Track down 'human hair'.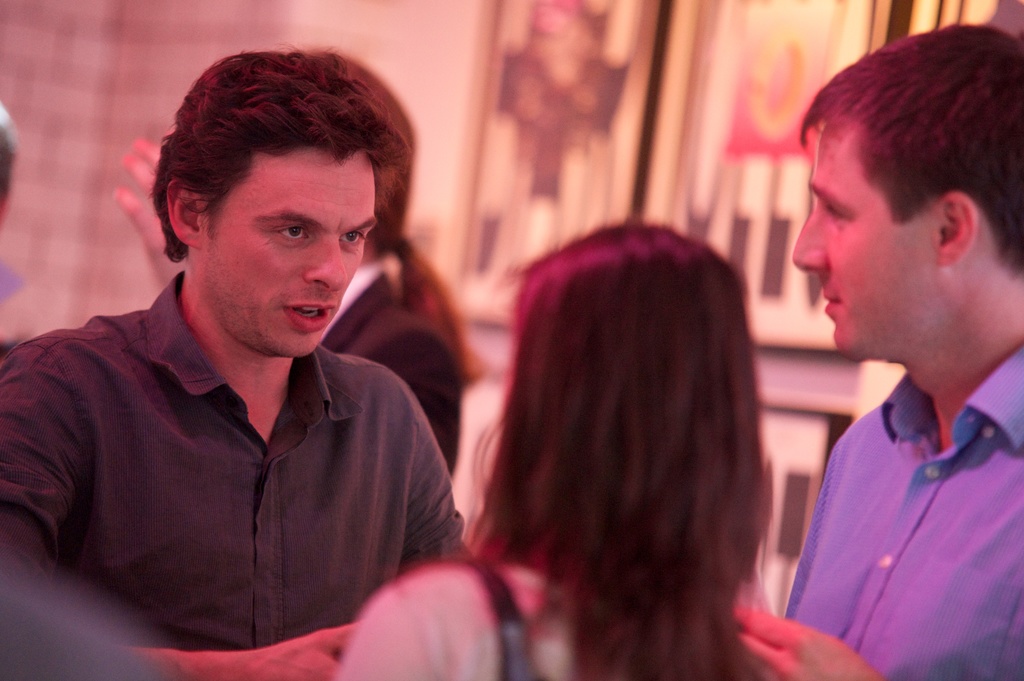
Tracked to select_region(341, 55, 422, 260).
